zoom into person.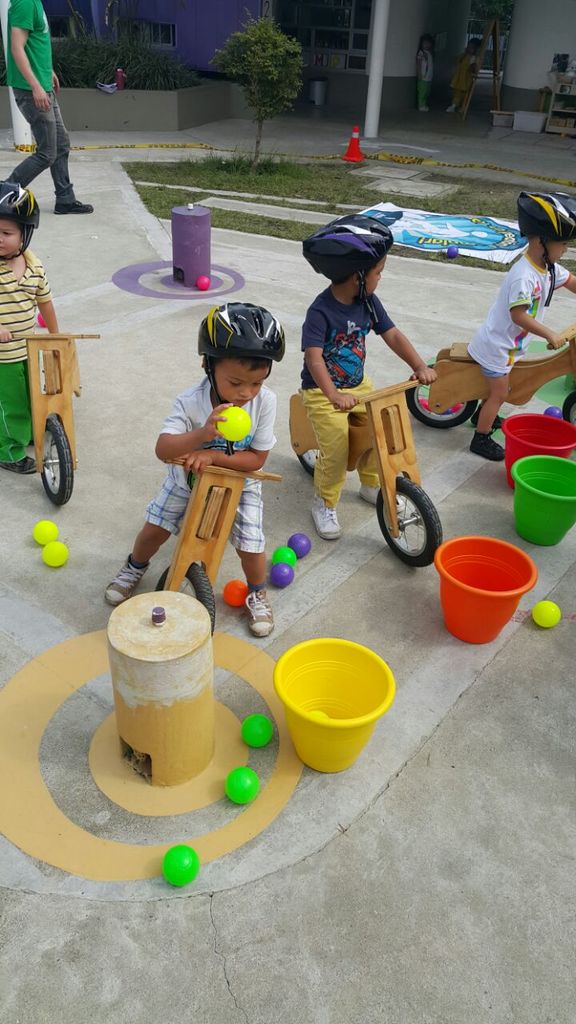
Zoom target: crop(298, 214, 438, 542).
